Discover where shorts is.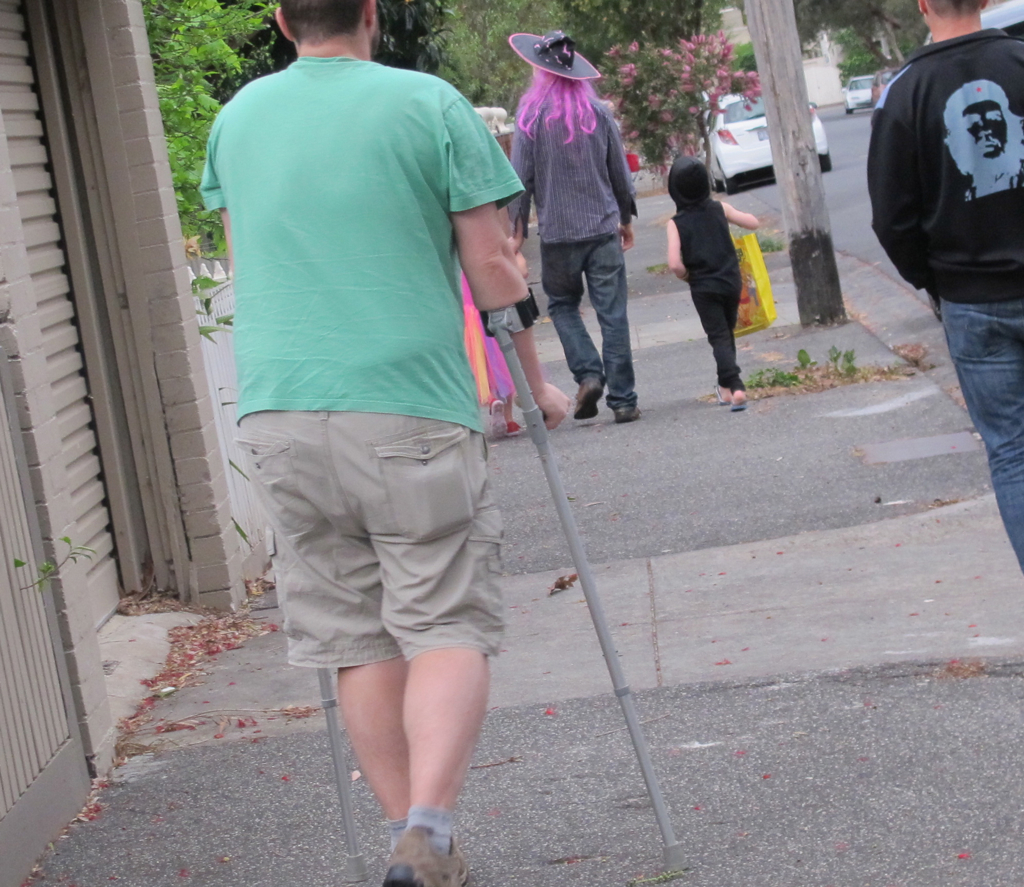
Discovered at Rect(484, 293, 539, 332).
